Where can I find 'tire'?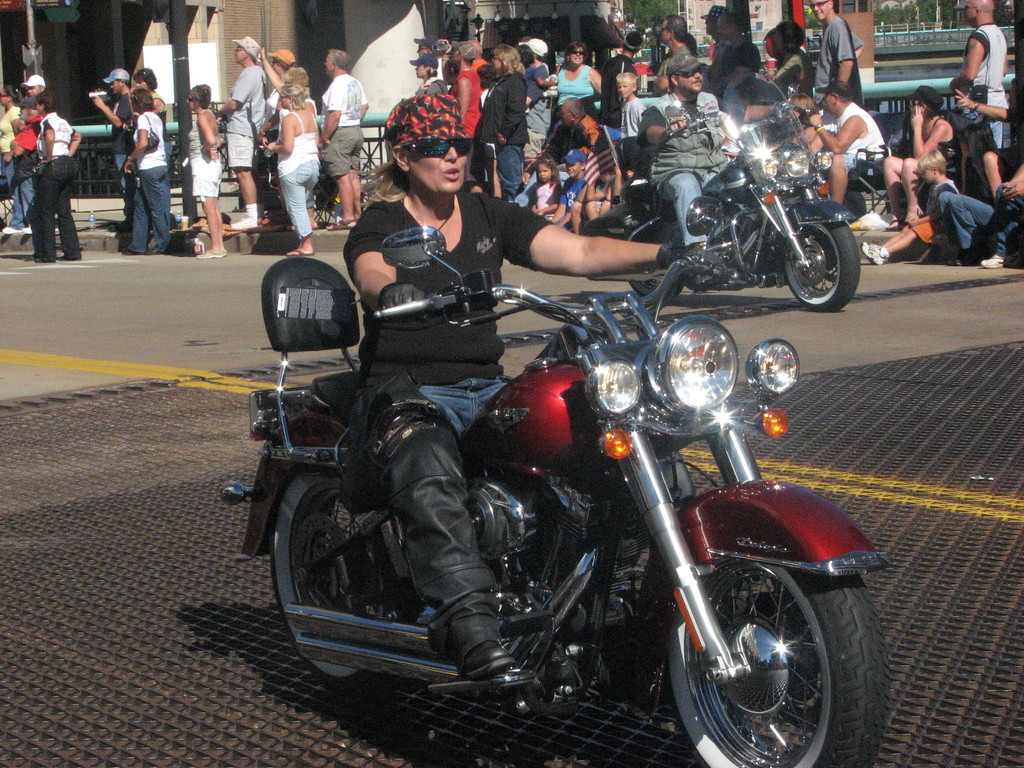
You can find it at select_region(656, 579, 880, 767).
